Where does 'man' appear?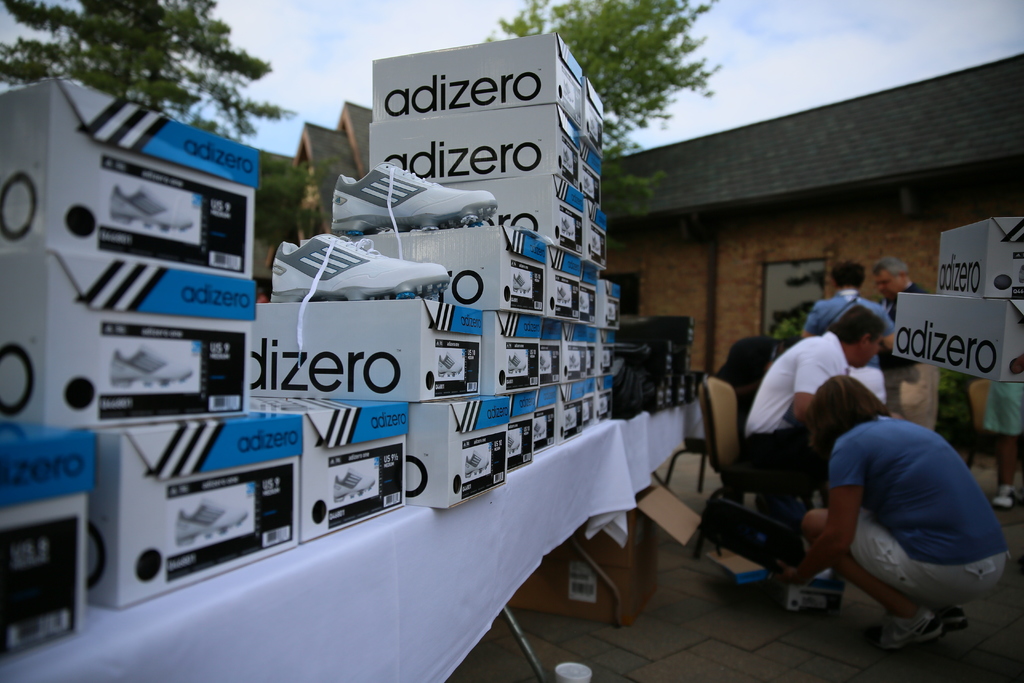
Appears at locate(869, 256, 925, 397).
